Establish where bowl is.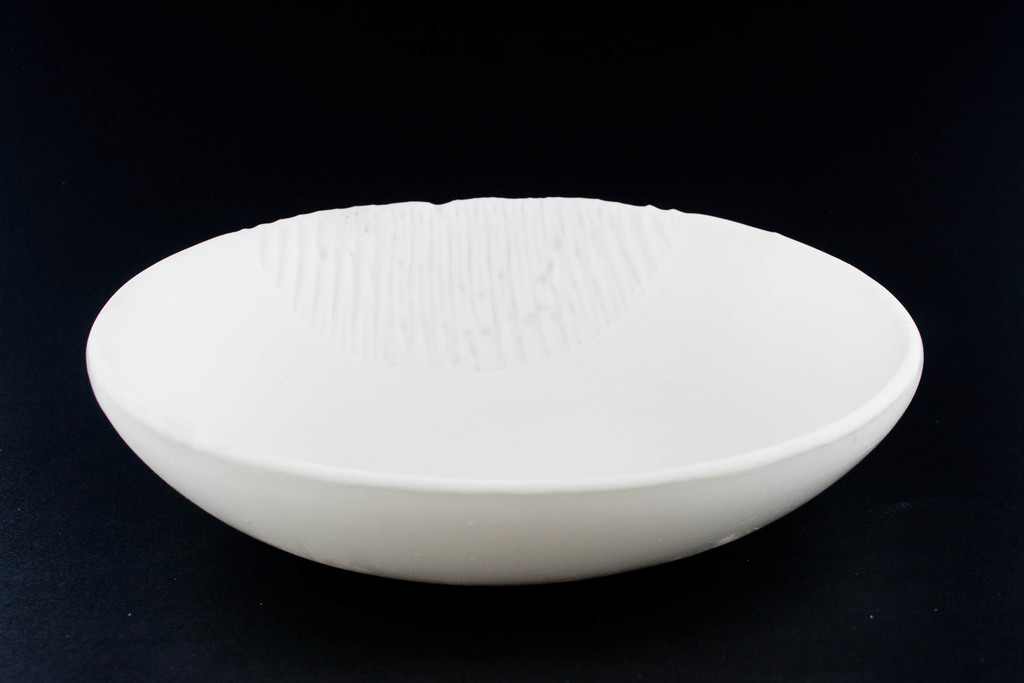
Established at 71,184,995,550.
